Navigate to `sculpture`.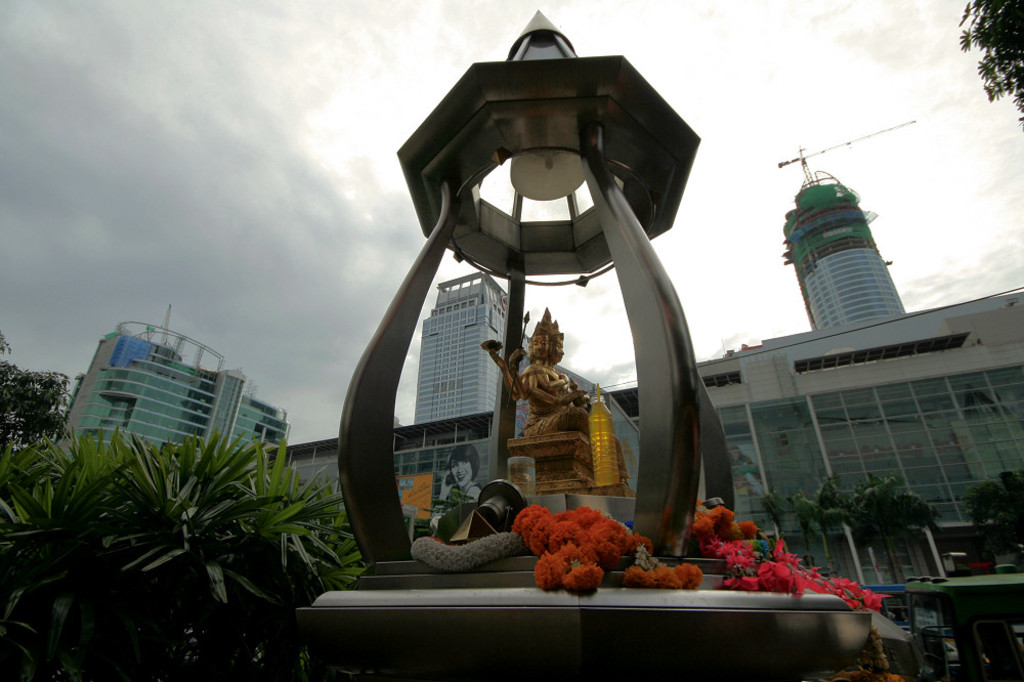
Navigation target: bbox=[331, 7, 795, 598].
